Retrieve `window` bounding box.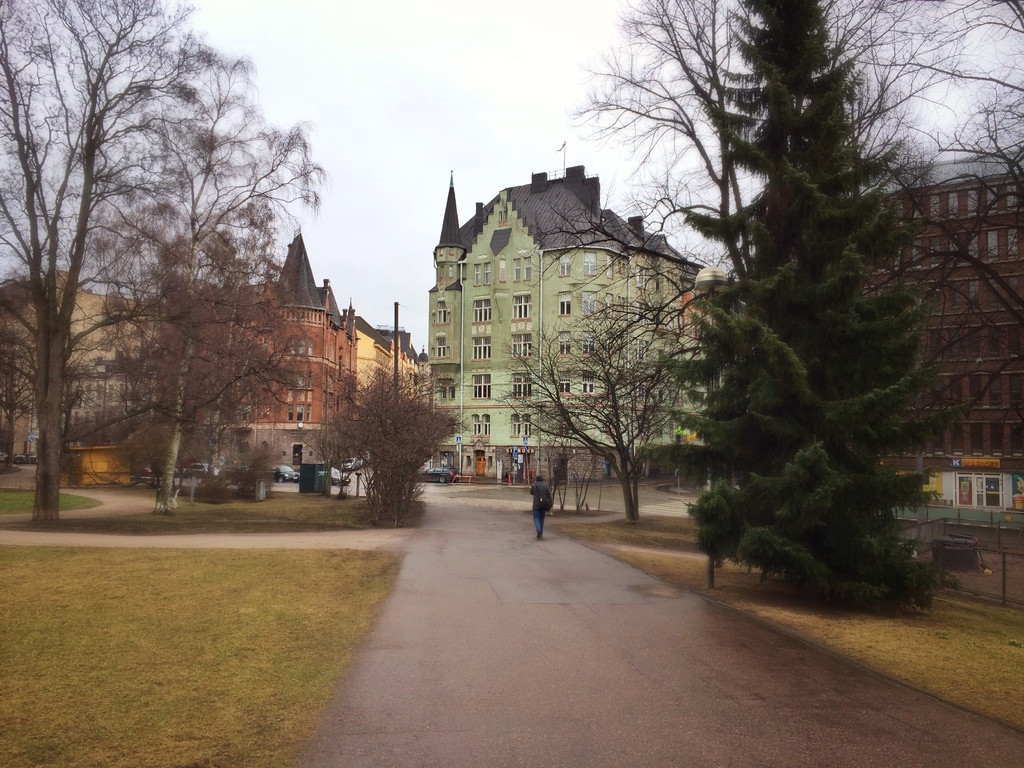
Bounding box: bbox(918, 198, 920, 220).
